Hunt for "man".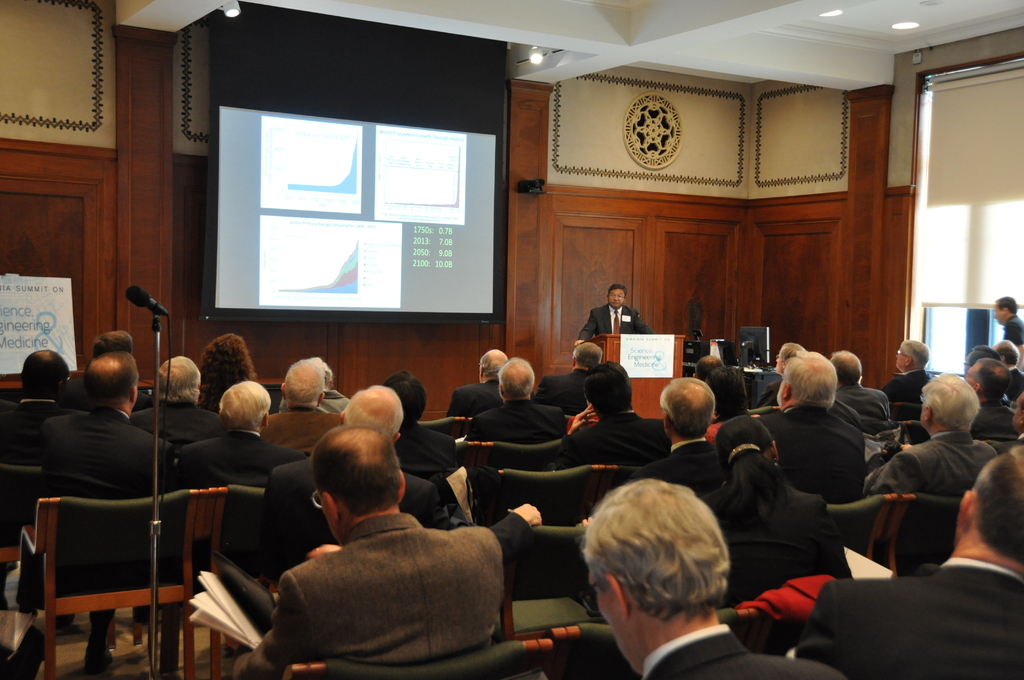
Hunted down at region(756, 345, 865, 512).
